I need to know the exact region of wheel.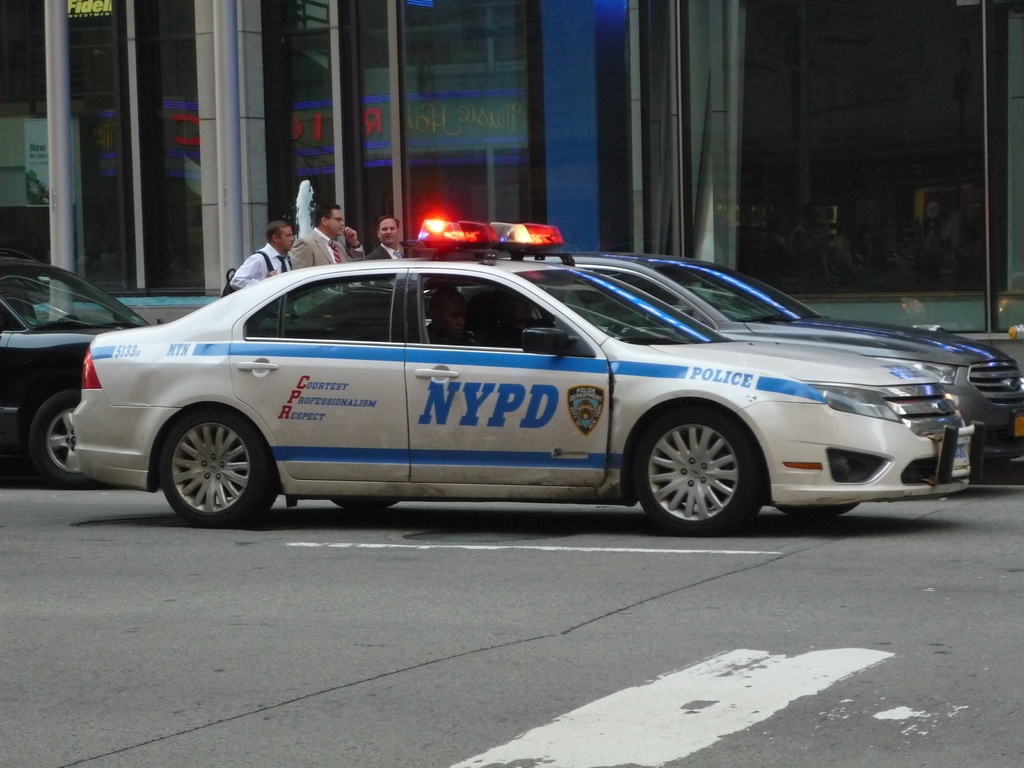
Region: 28, 388, 87, 490.
